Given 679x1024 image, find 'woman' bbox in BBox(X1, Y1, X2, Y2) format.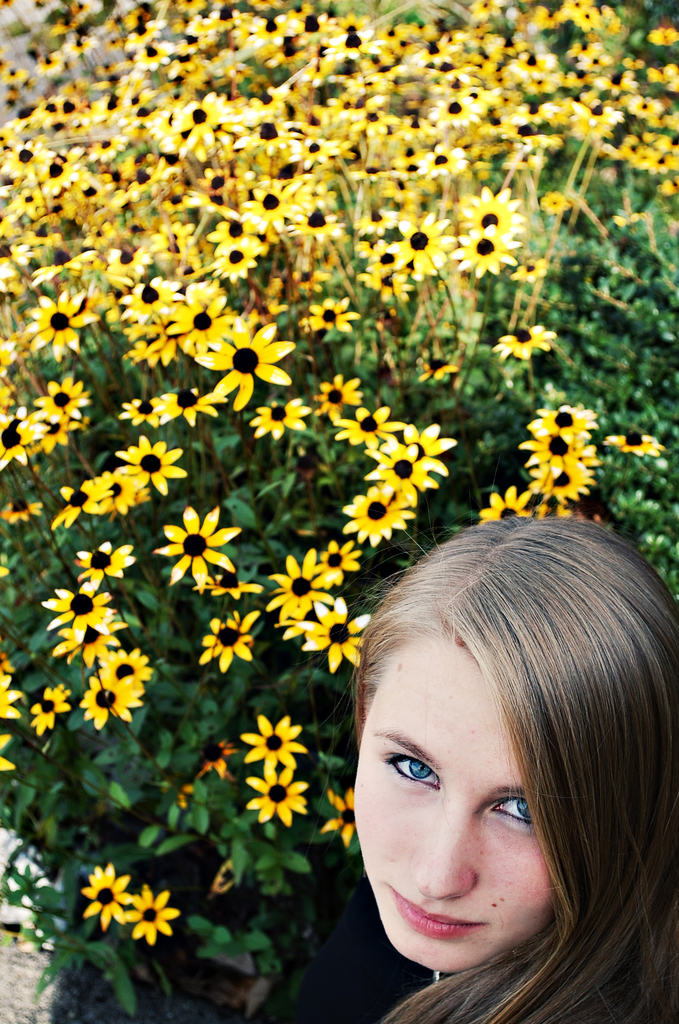
BBox(348, 499, 678, 1023).
